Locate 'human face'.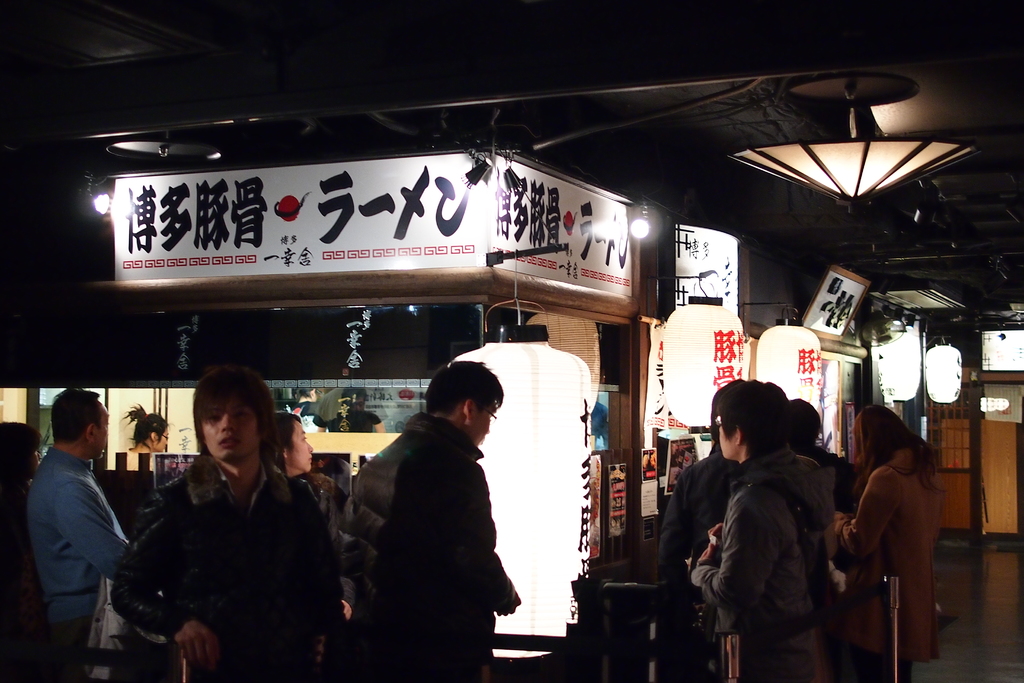
Bounding box: <region>202, 393, 260, 460</region>.
